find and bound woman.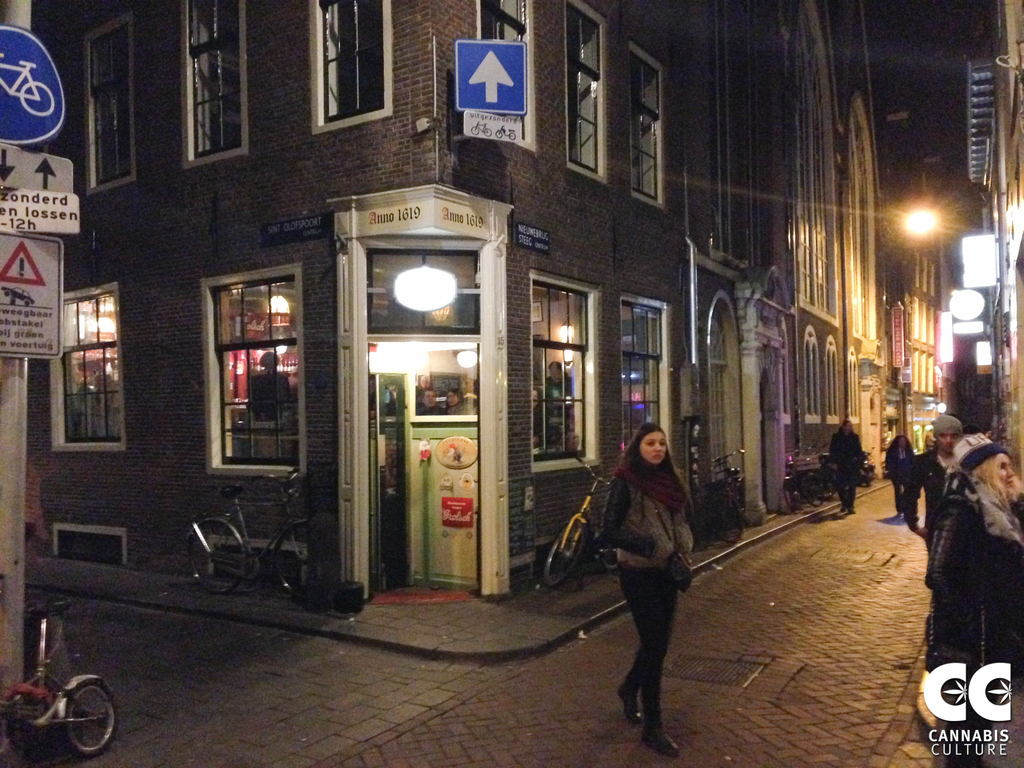
Bound: <region>923, 426, 1023, 764</region>.
